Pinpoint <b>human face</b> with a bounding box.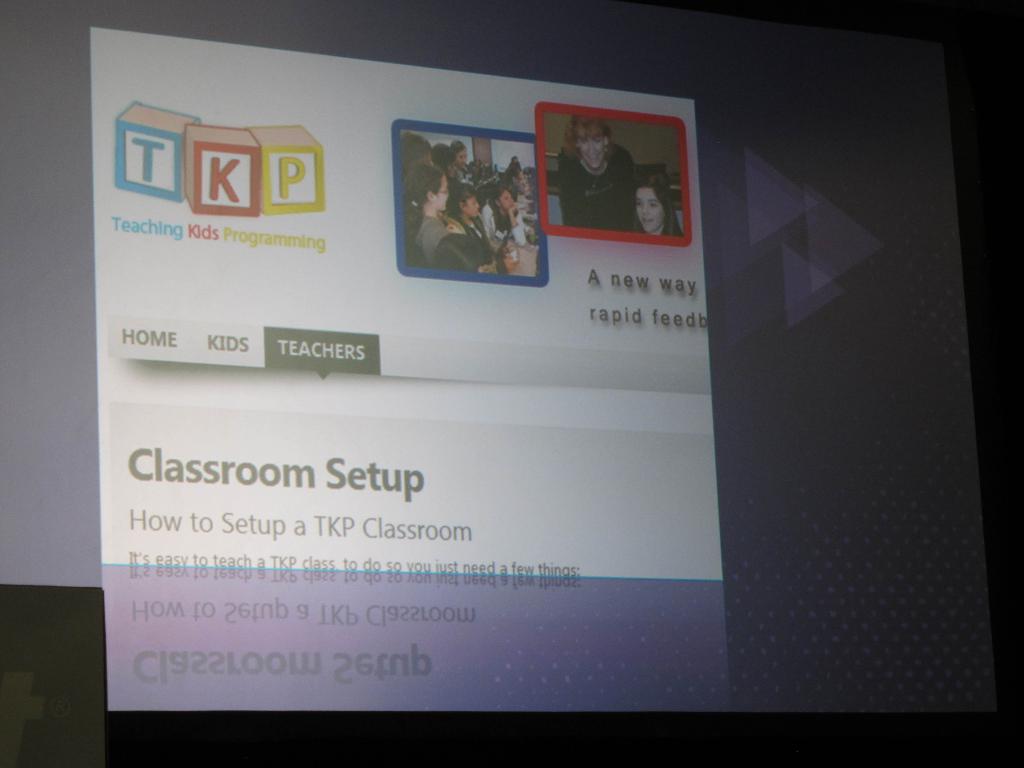
bbox=(436, 176, 450, 210).
